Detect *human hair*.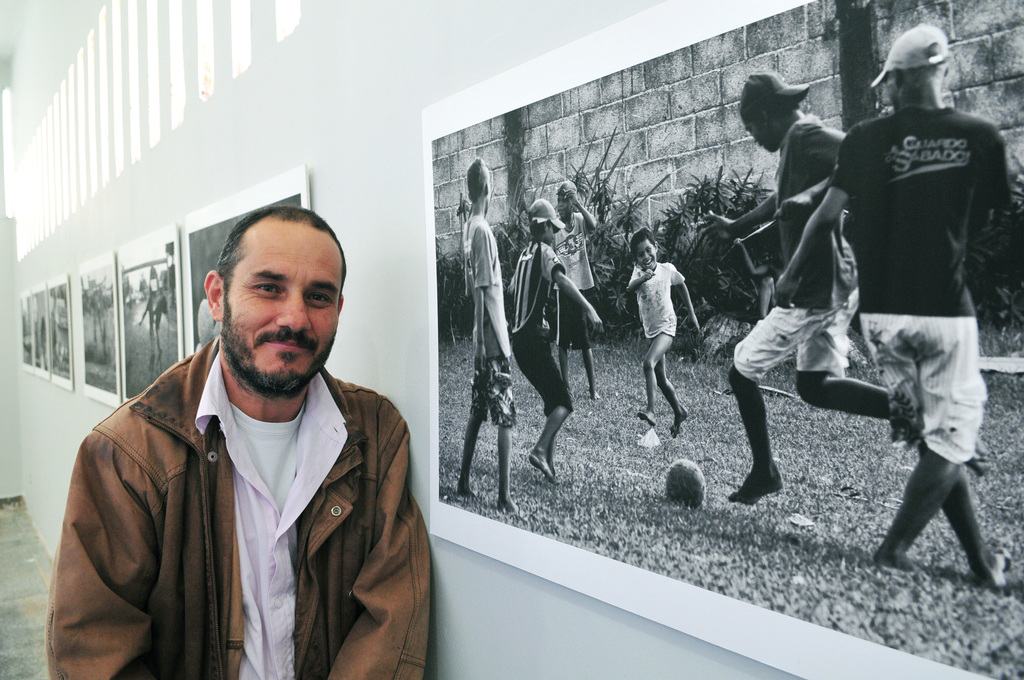
Detected at rect(213, 208, 348, 305).
